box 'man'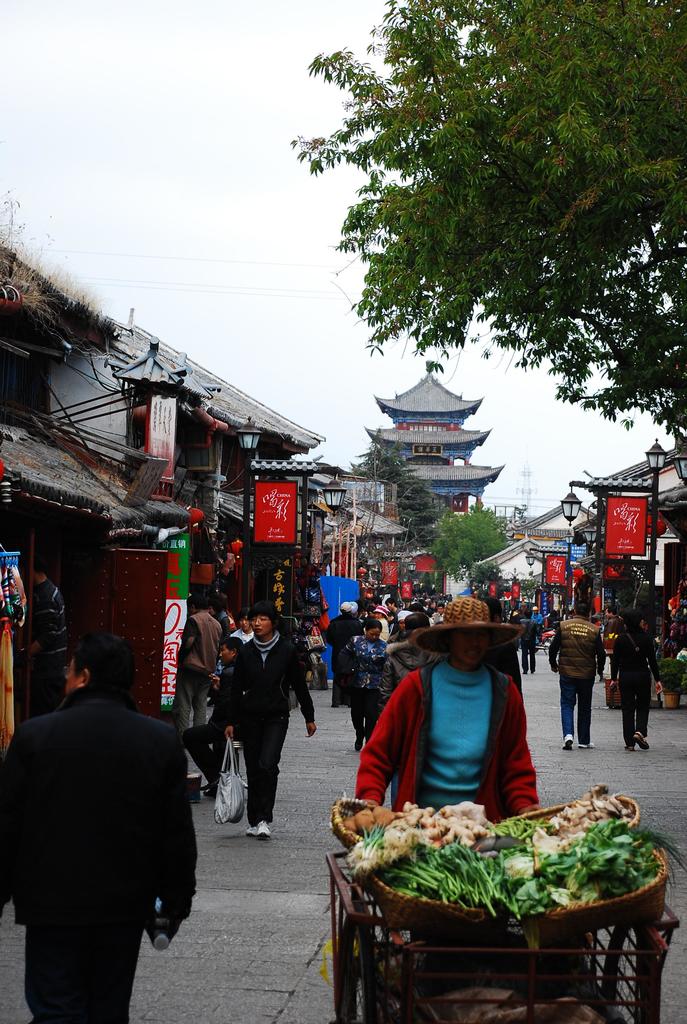
<box>326,601,361,708</box>
